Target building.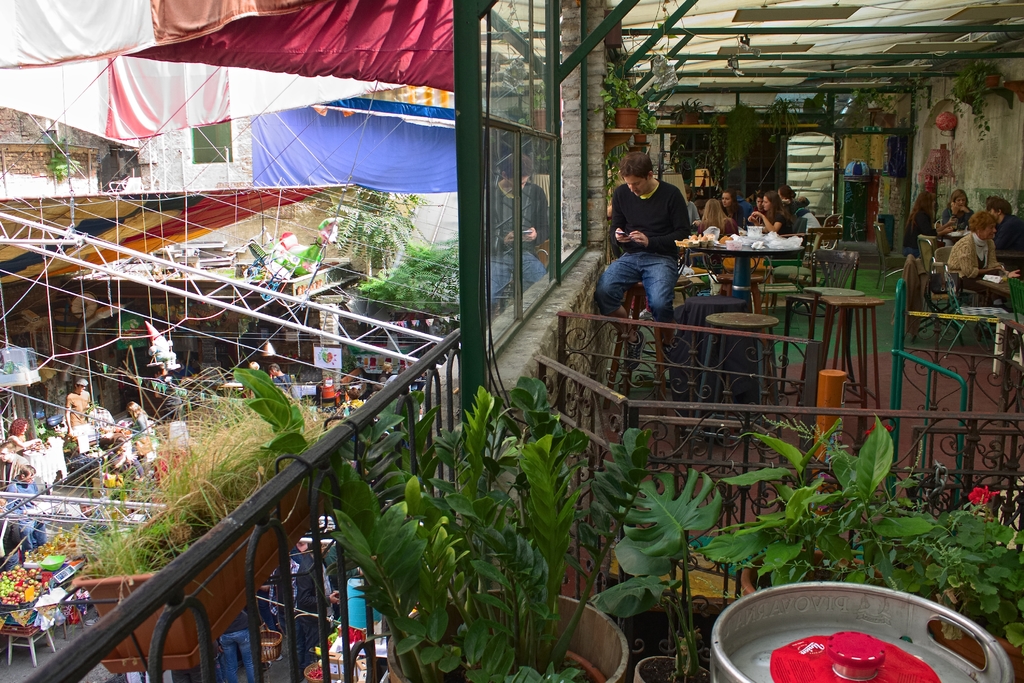
Target region: left=0, top=103, right=250, bottom=243.
